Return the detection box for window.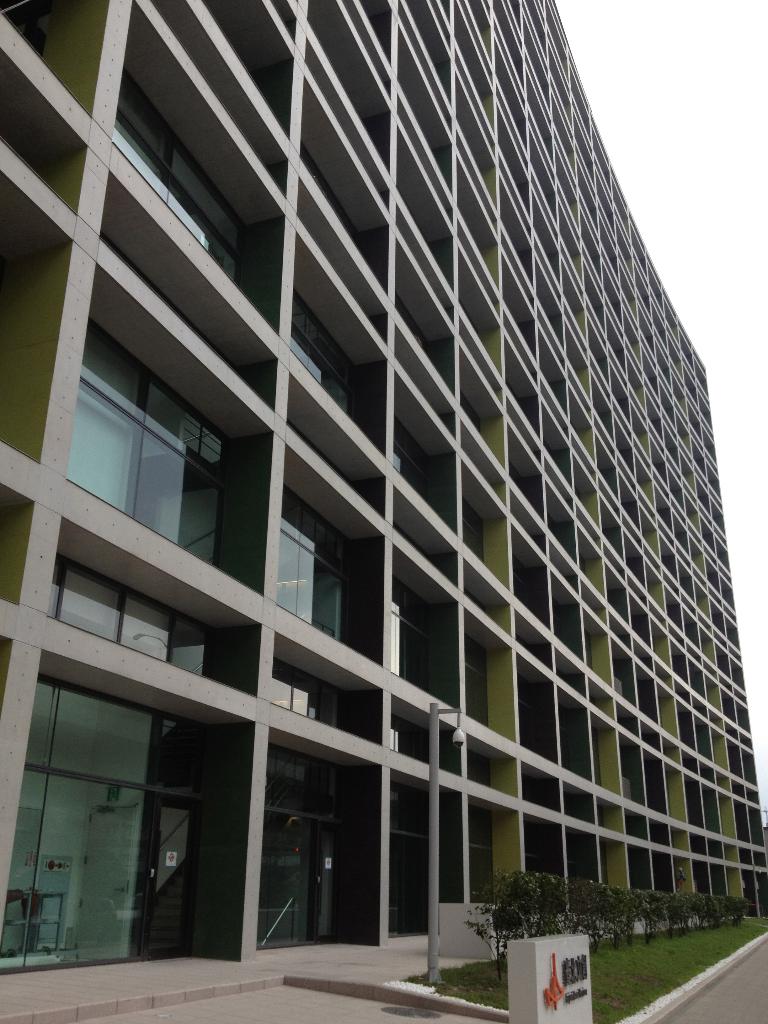
<region>128, 58, 248, 284</region>.
